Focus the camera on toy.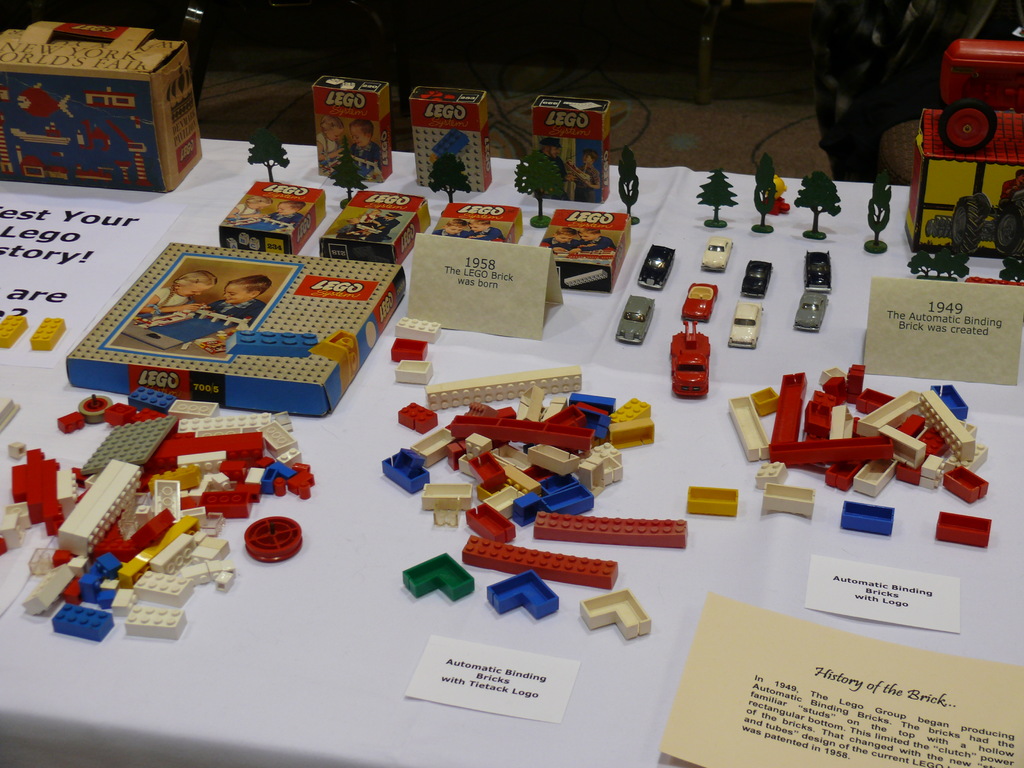
Focus region: BBox(532, 509, 690, 549).
